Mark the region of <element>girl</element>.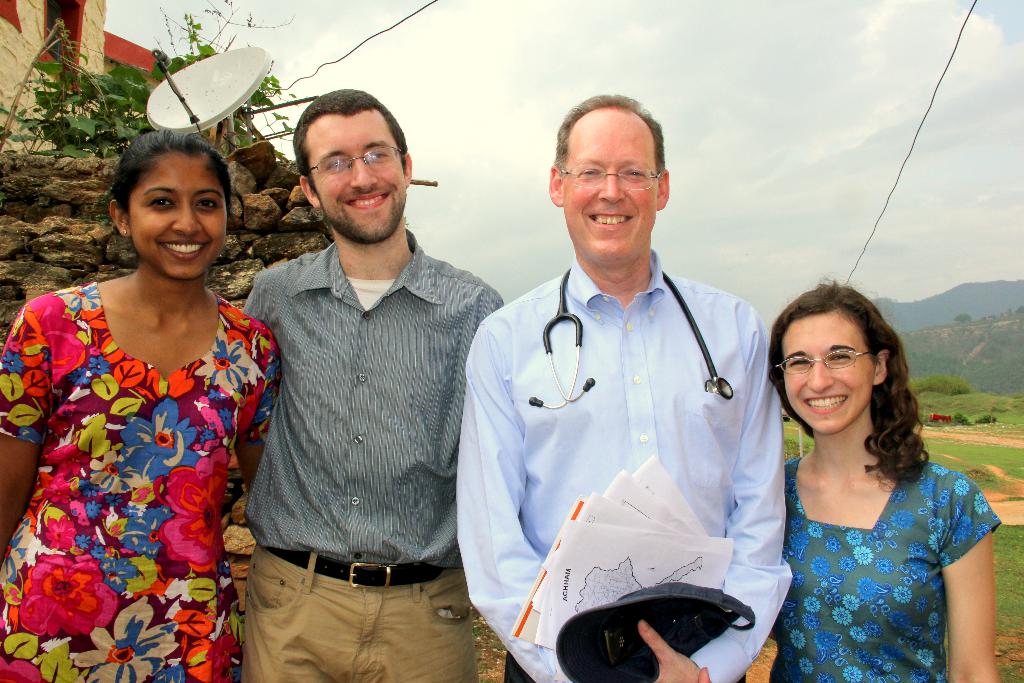
Region: pyautogui.locateOnScreen(0, 126, 284, 682).
